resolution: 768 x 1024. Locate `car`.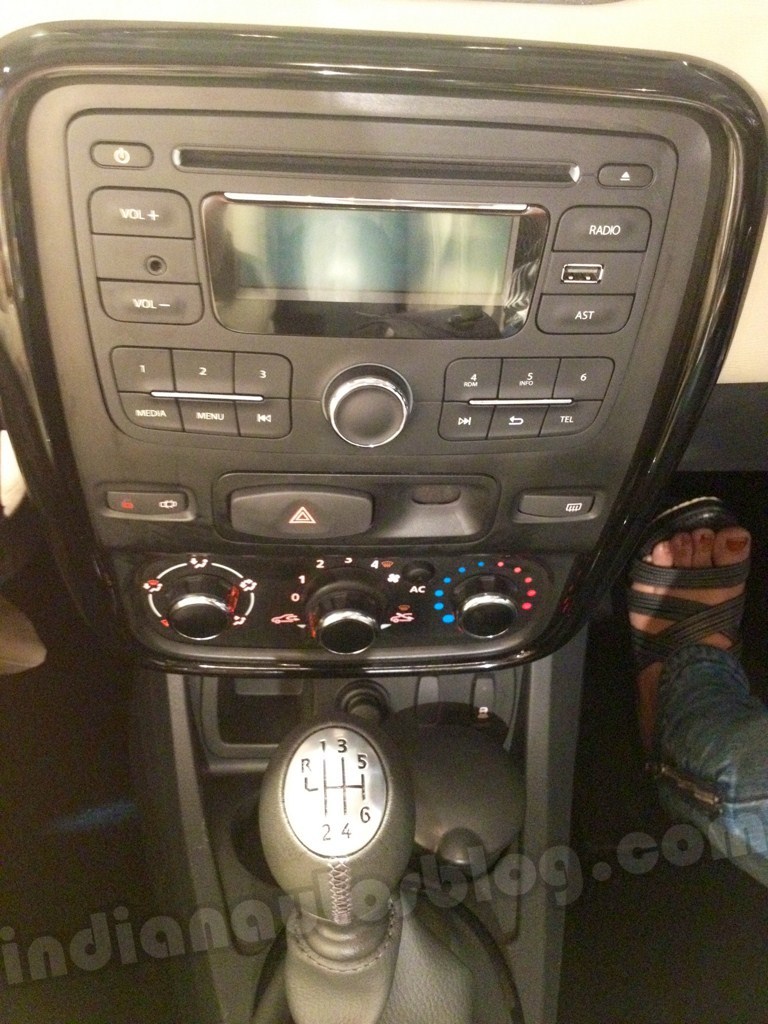
<region>0, 0, 767, 1023</region>.
